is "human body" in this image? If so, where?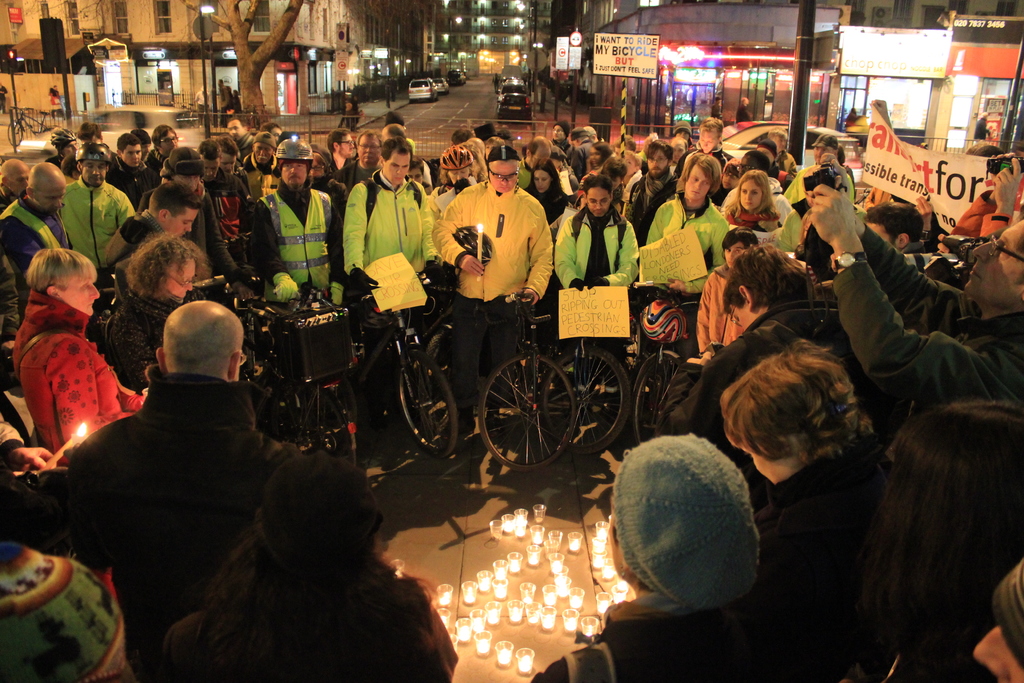
Yes, at [left=752, top=436, right=947, bottom=682].
